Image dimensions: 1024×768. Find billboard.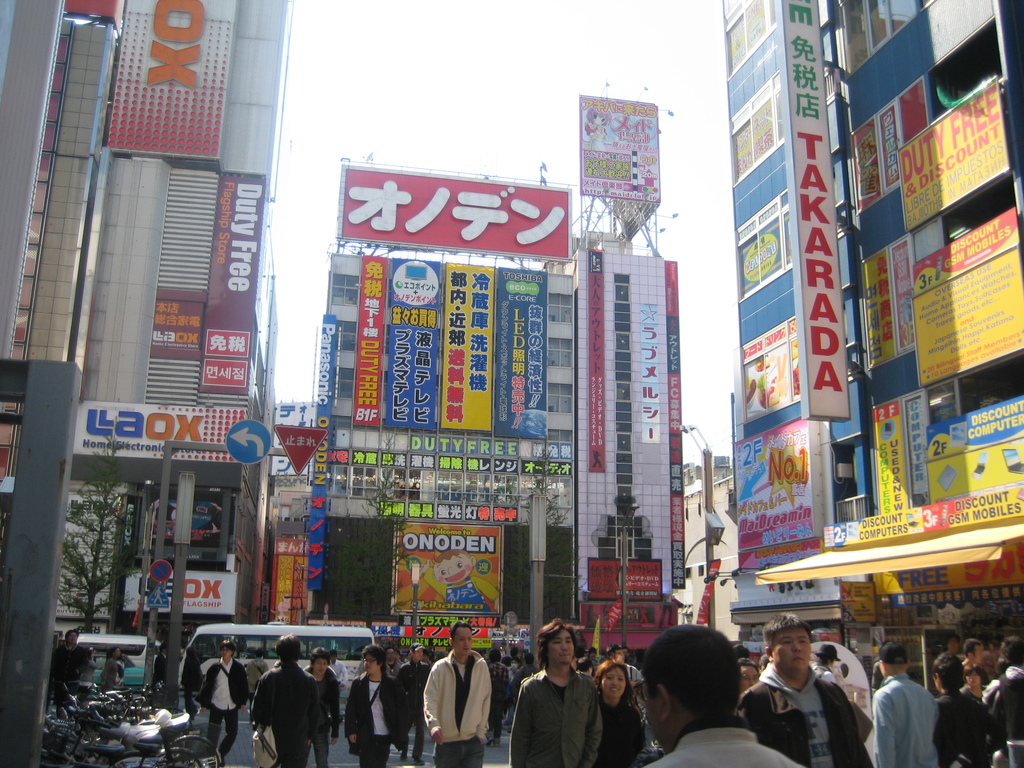
[left=639, top=307, right=663, bottom=441].
